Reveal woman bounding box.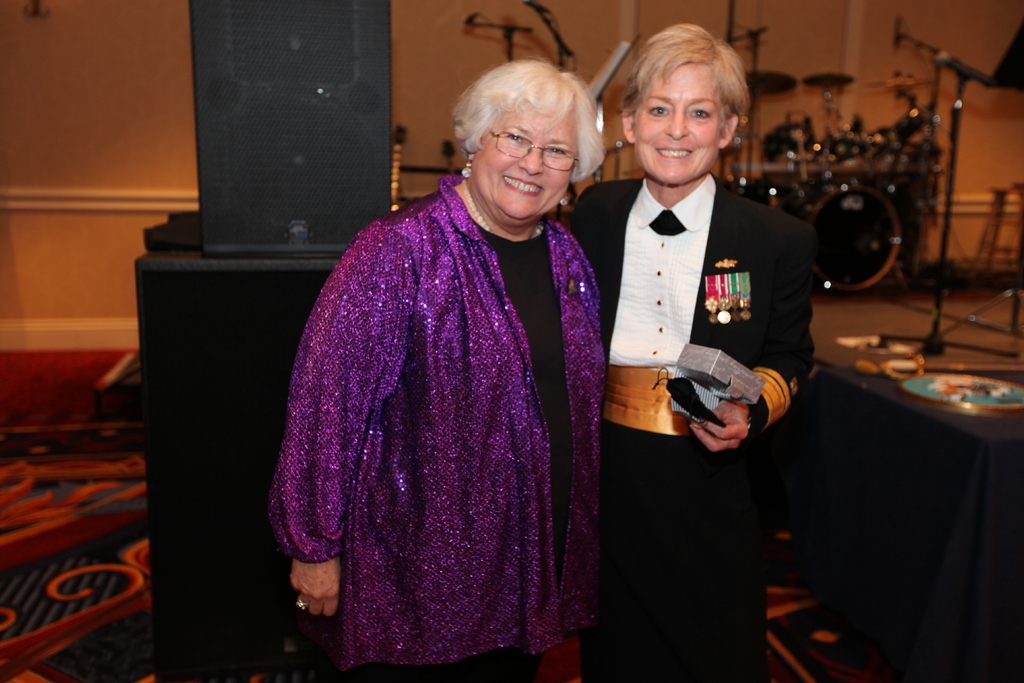
Revealed: pyautogui.locateOnScreen(563, 22, 815, 682).
